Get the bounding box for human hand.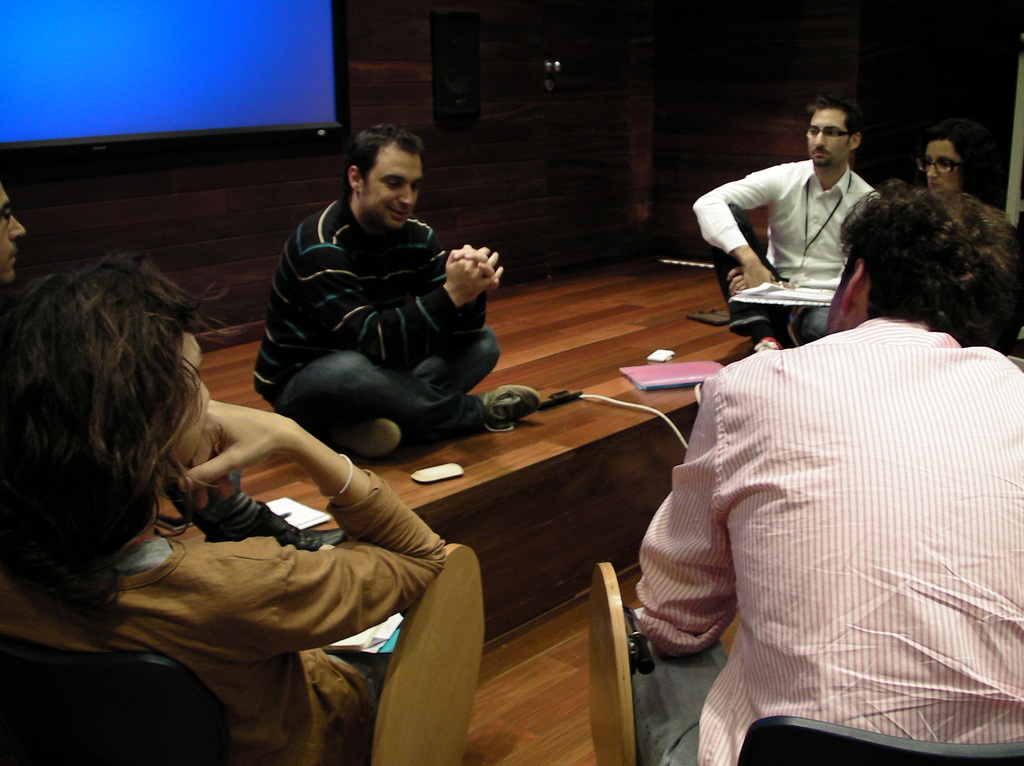
178:397:285:509.
